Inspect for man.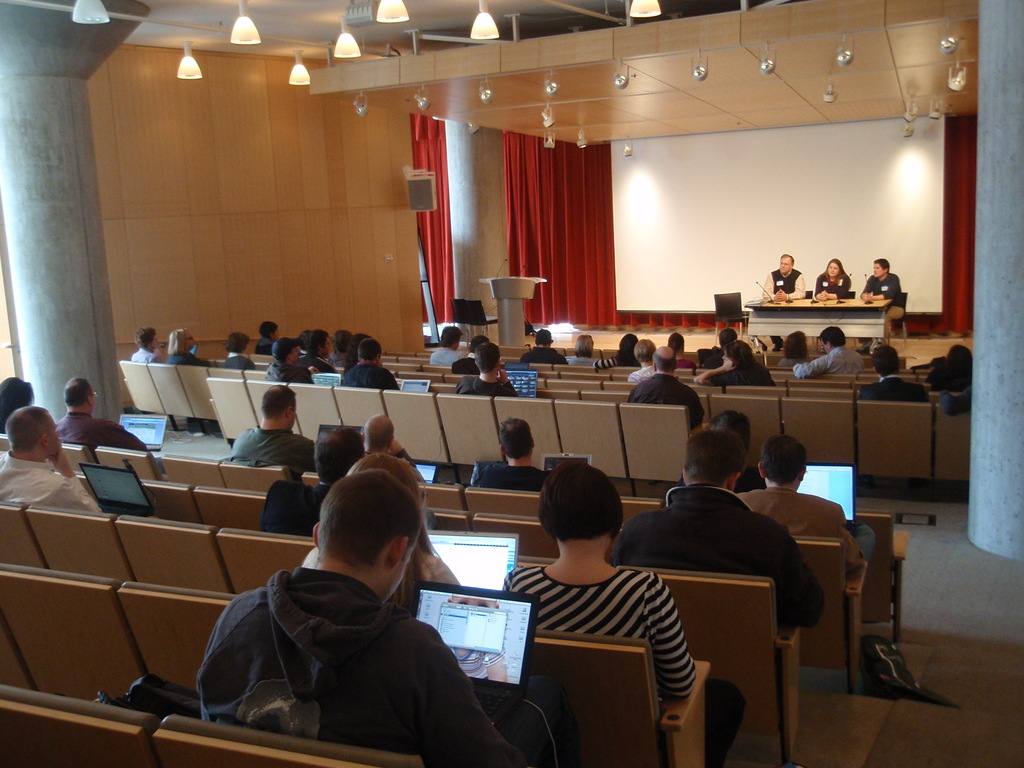
Inspection: left=626, top=339, right=660, bottom=385.
